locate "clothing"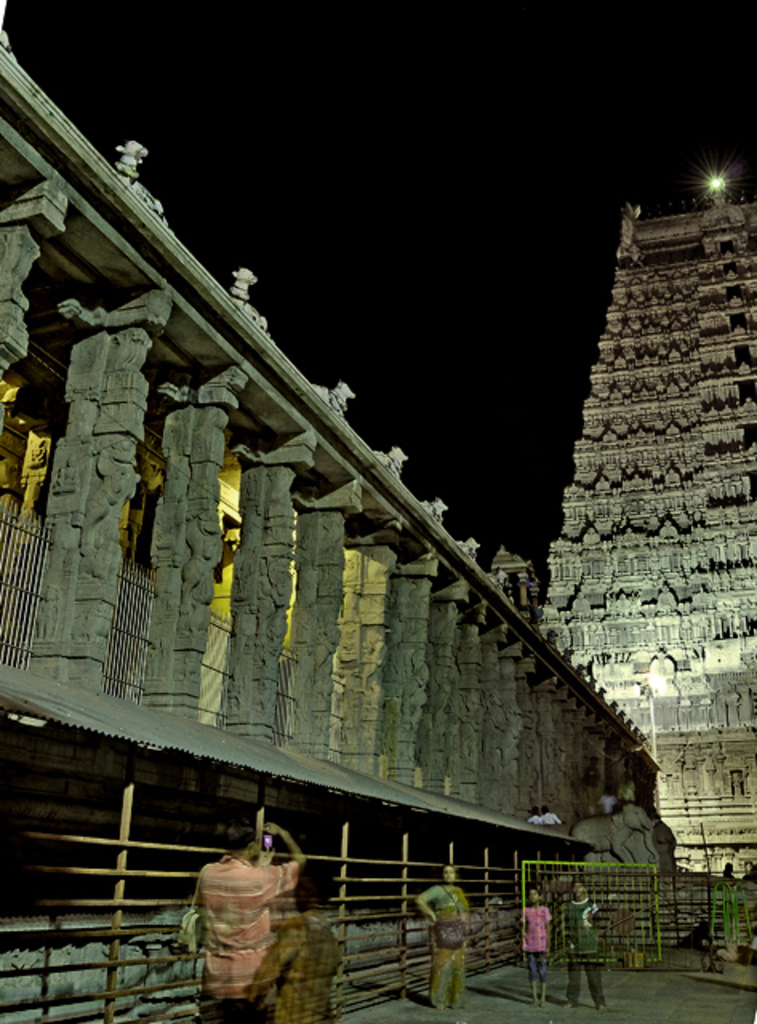
region(563, 902, 605, 1002)
